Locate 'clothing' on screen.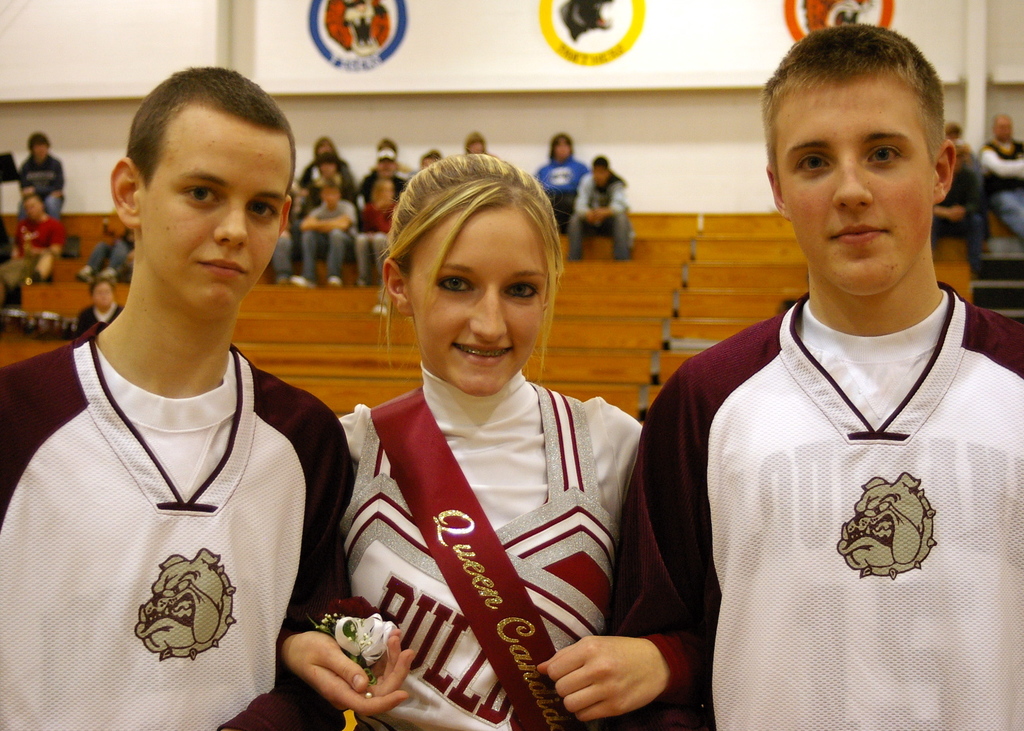
On screen at x1=352 y1=168 x2=407 y2=201.
